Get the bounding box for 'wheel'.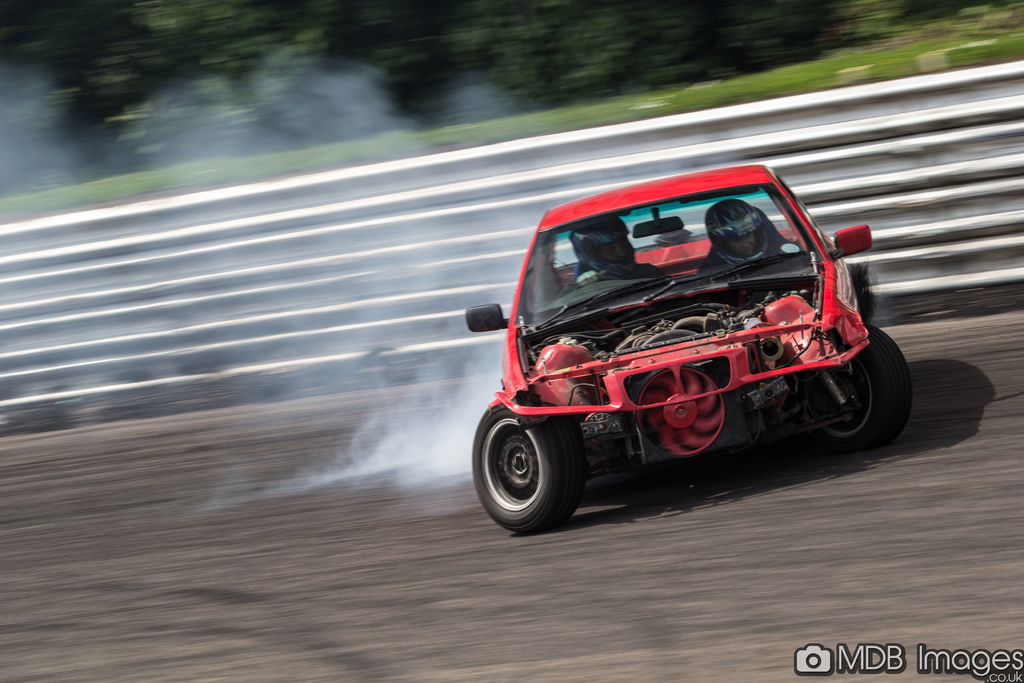
480/405/593/529.
